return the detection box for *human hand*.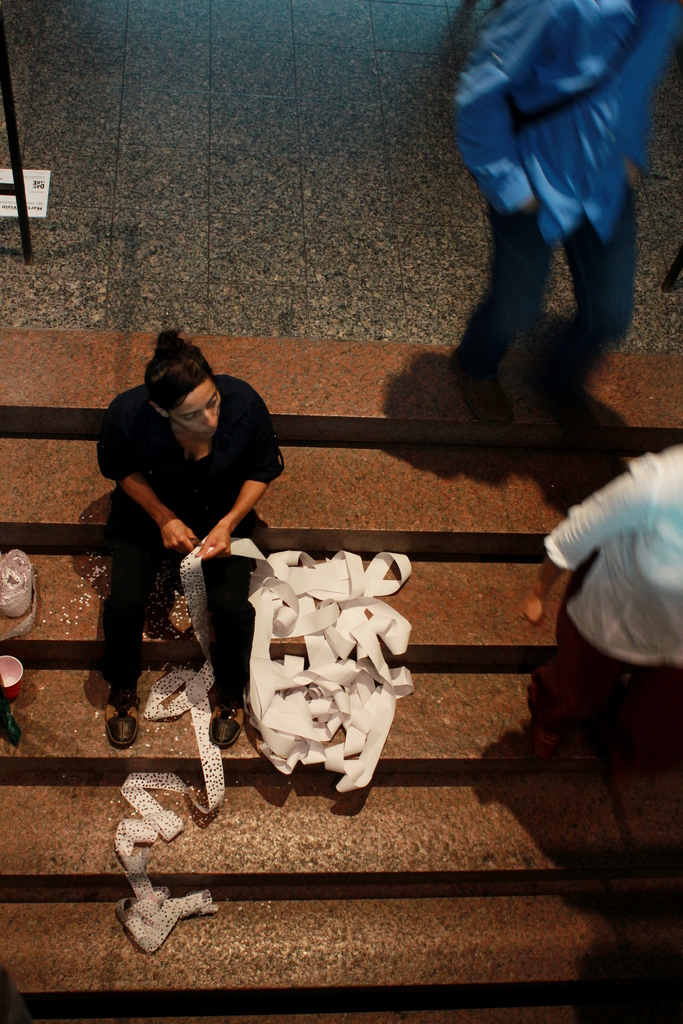
<box>190,520,232,566</box>.
